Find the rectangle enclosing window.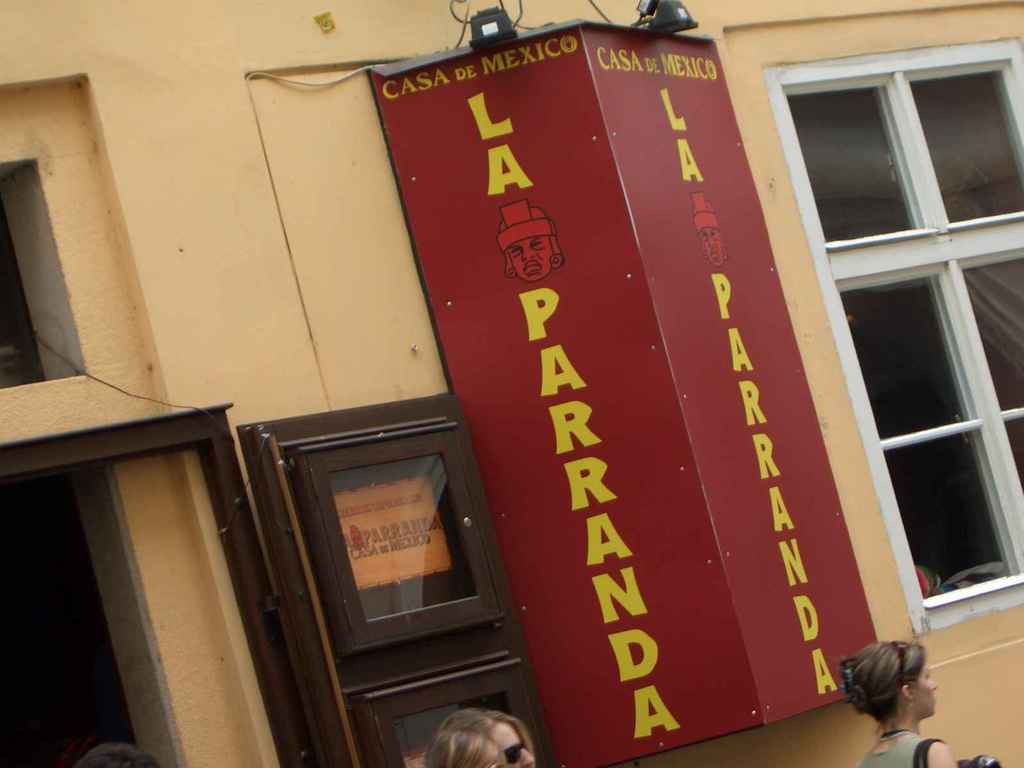
x1=809 y1=28 x2=1023 y2=636.
